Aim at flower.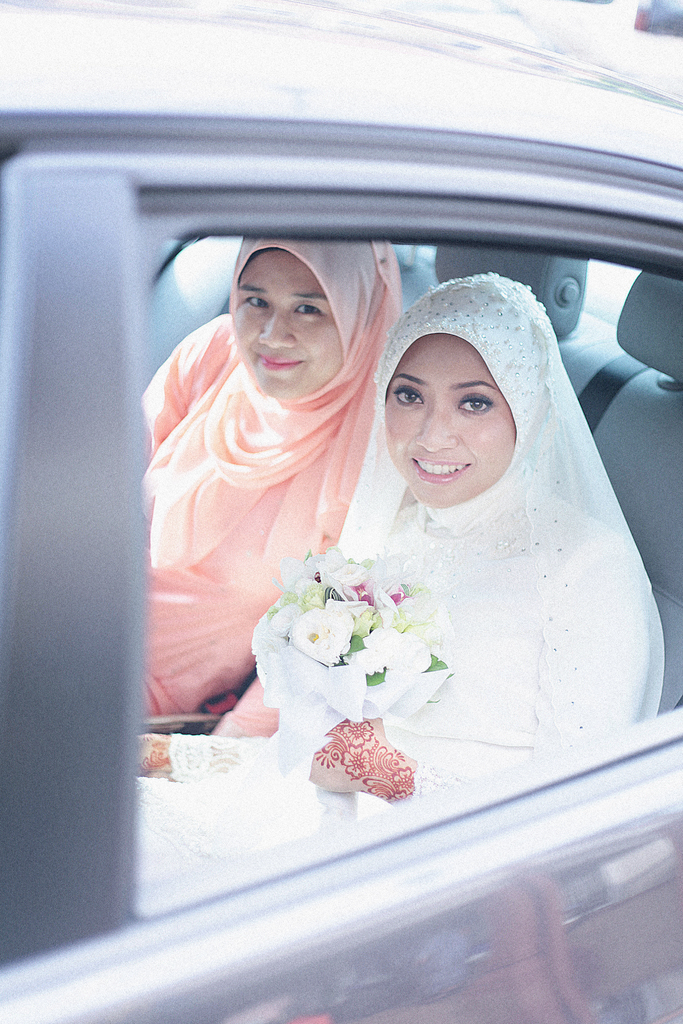
Aimed at (x1=367, y1=571, x2=439, y2=650).
